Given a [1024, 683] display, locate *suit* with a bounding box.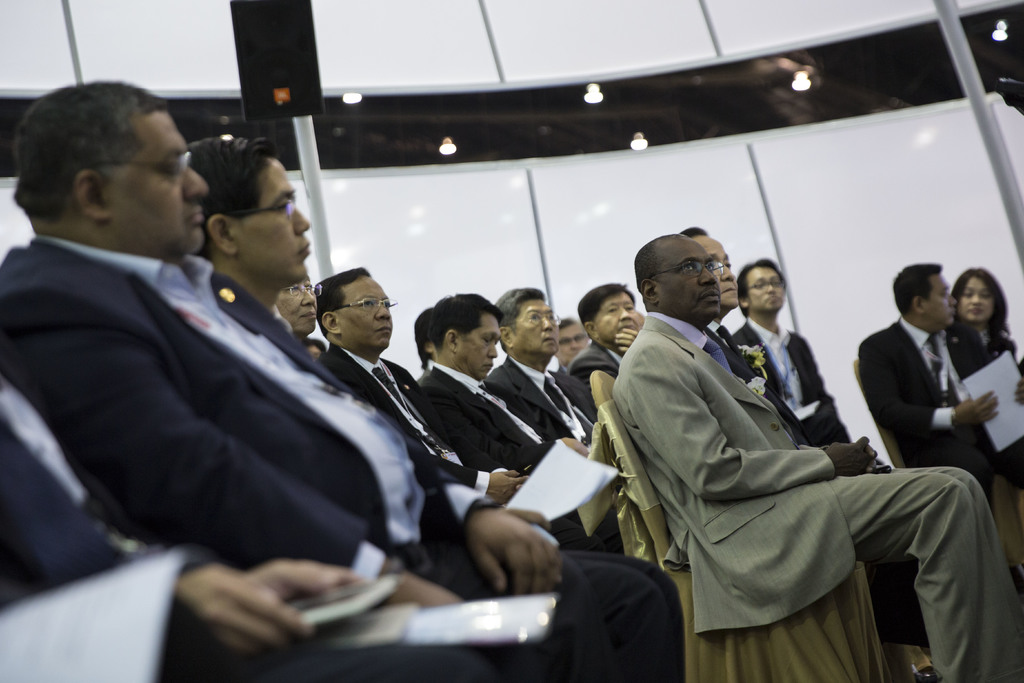
Located: [0, 360, 591, 682].
